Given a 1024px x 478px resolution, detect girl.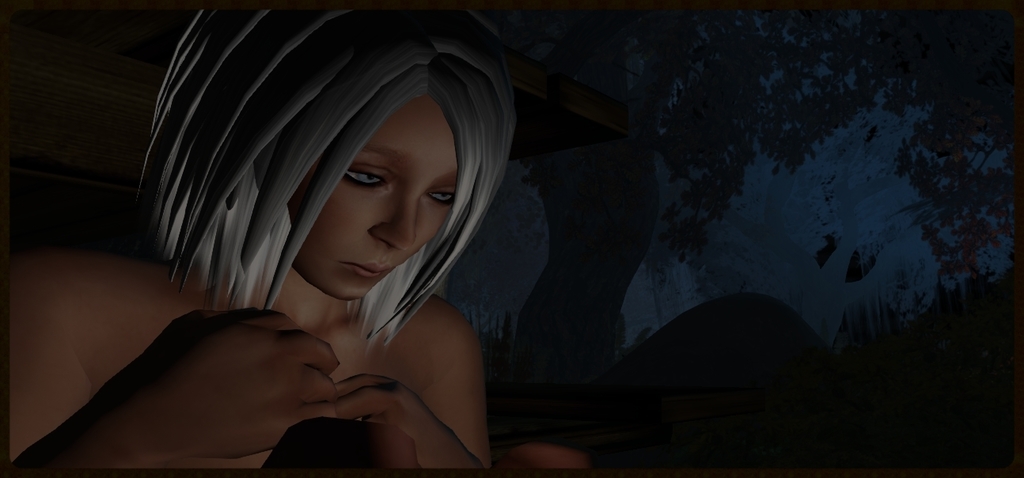
Rect(0, 0, 490, 477).
